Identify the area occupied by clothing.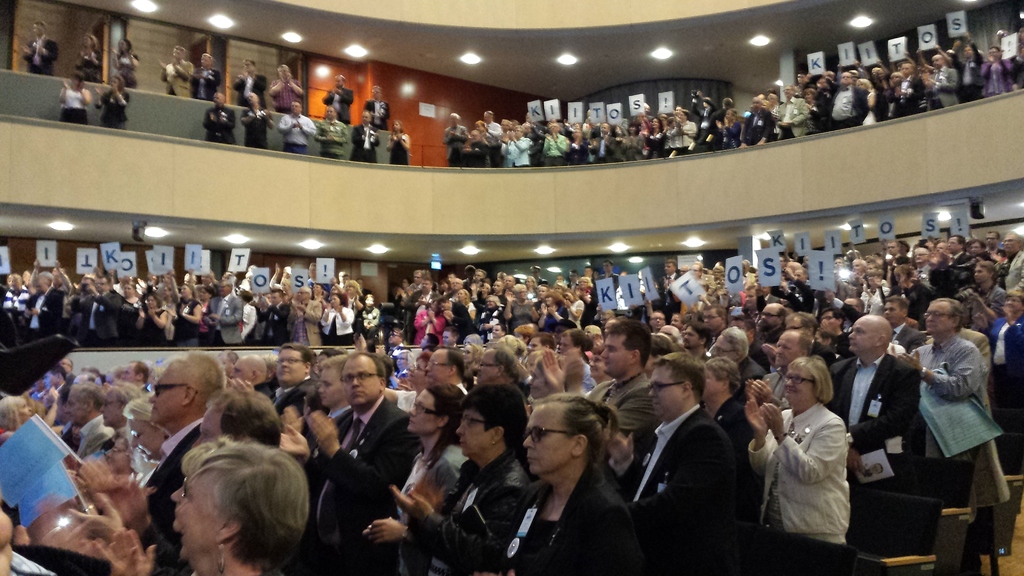
Area: x1=508 y1=460 x2=633 y2=557.
